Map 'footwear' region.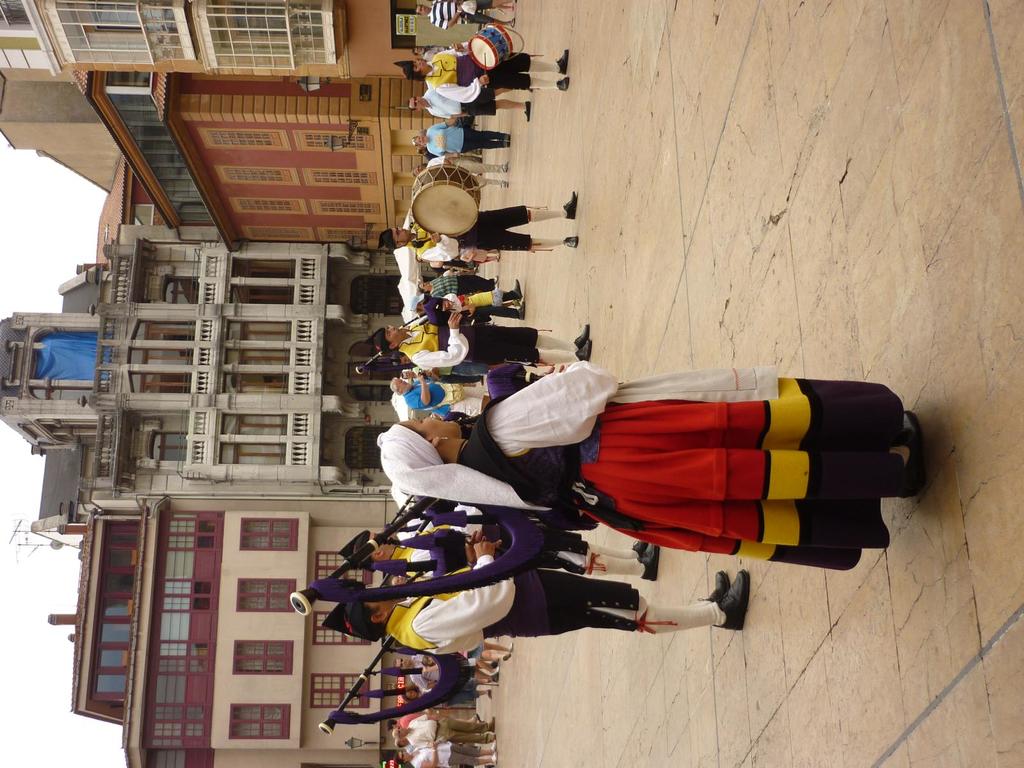
Mapped to <box>574,337,590,360</box>.
